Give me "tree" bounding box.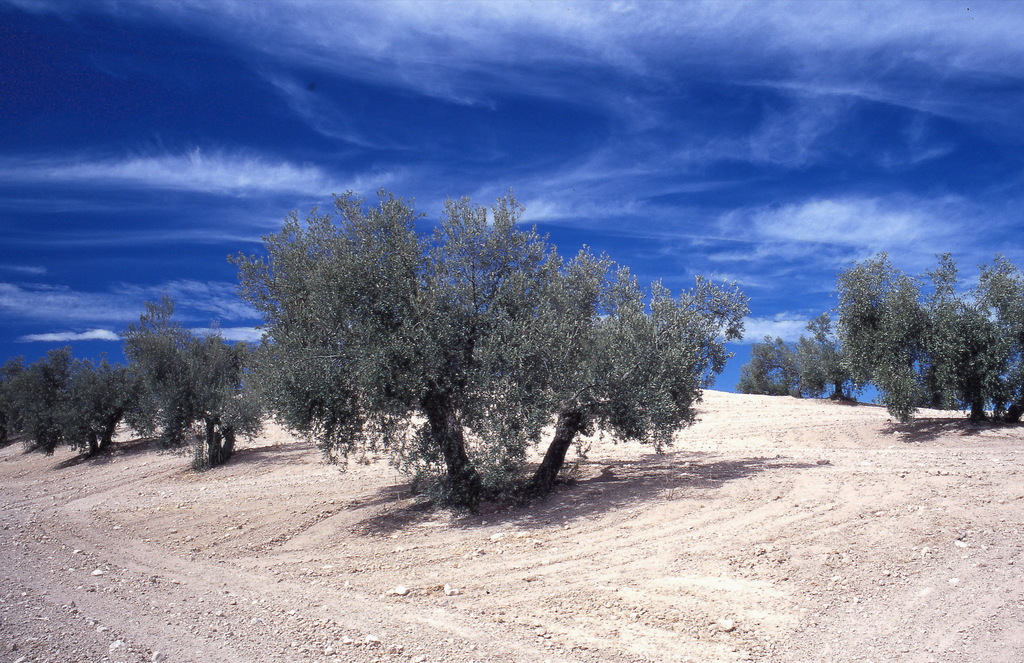
l=834, t=247, r=1023, b=430.
